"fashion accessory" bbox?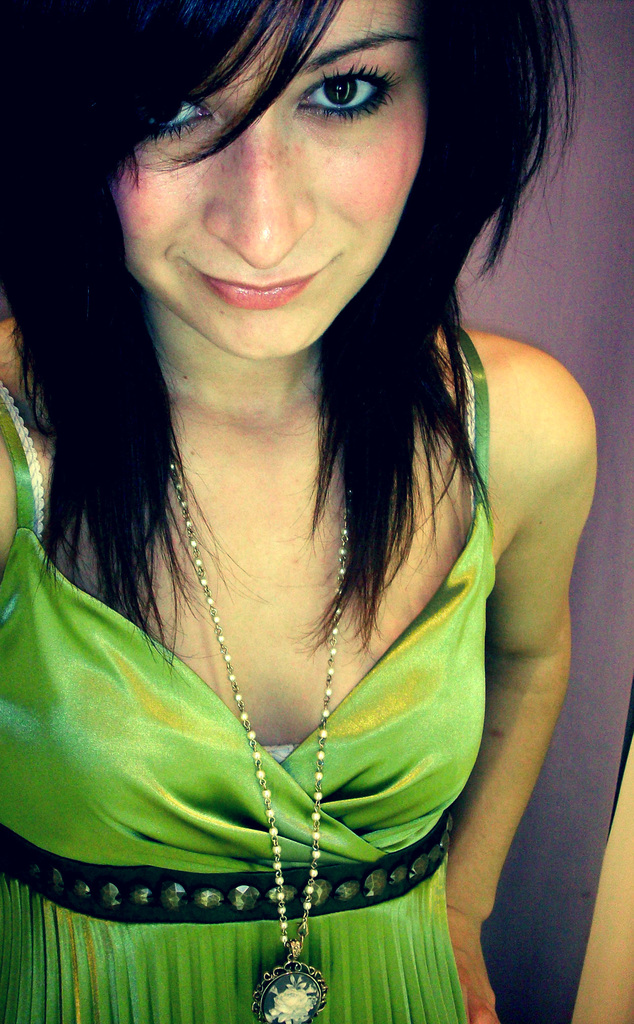
region(165, 437, 355, 1023)
